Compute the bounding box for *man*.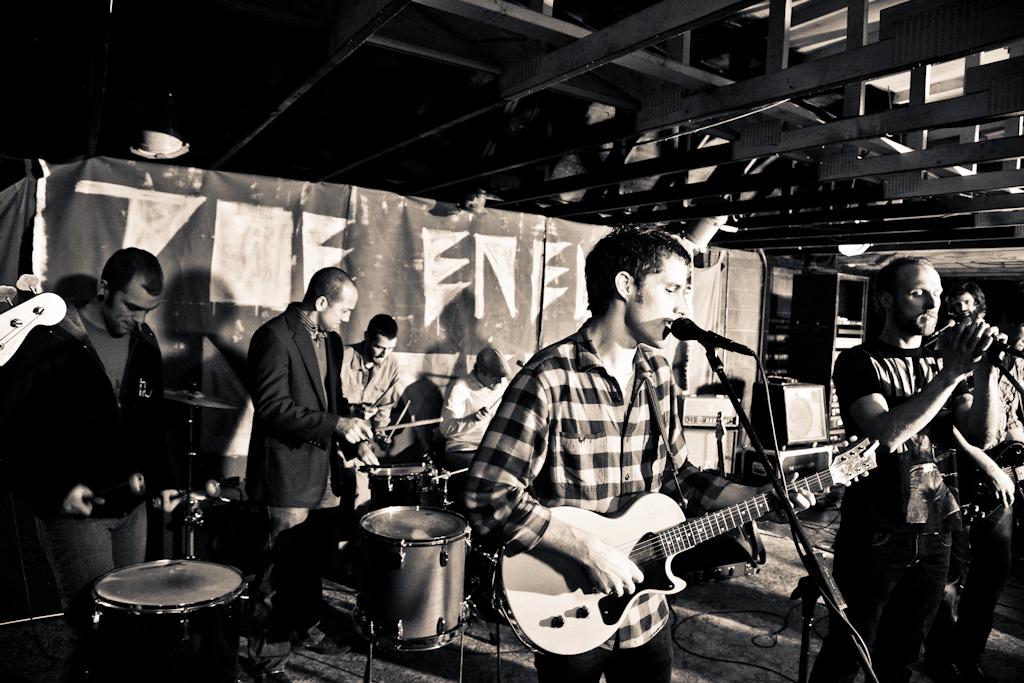
462, 224, 817, 682.
